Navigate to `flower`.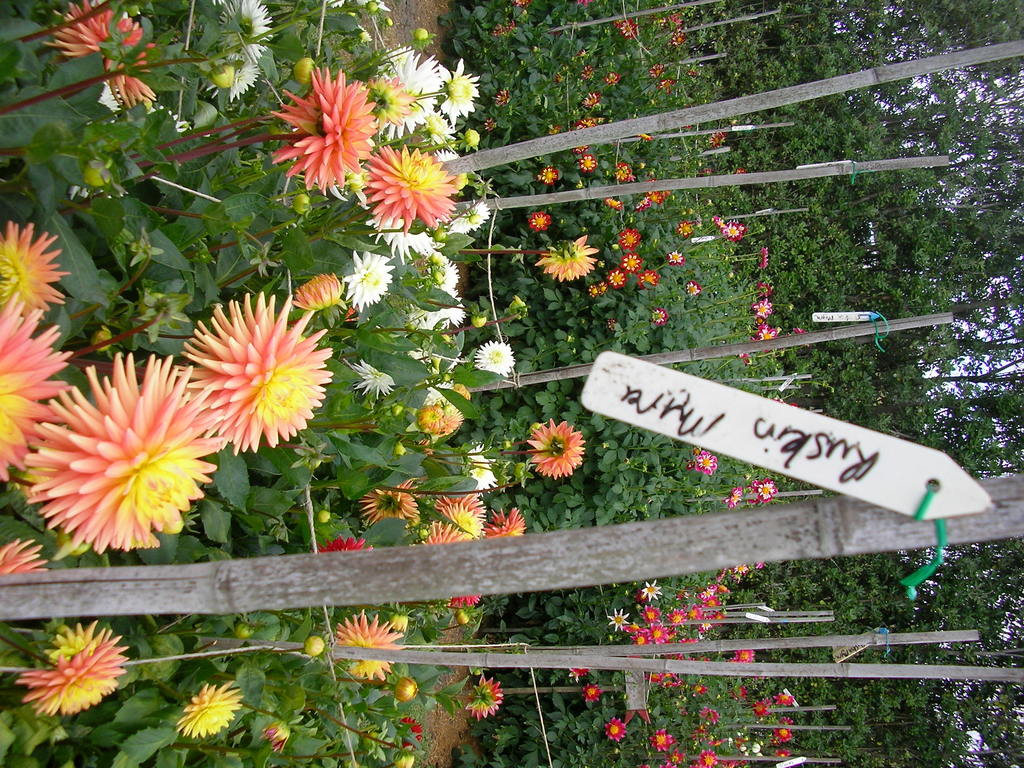
Navigation target: locate(673, 29, 685, 46).
